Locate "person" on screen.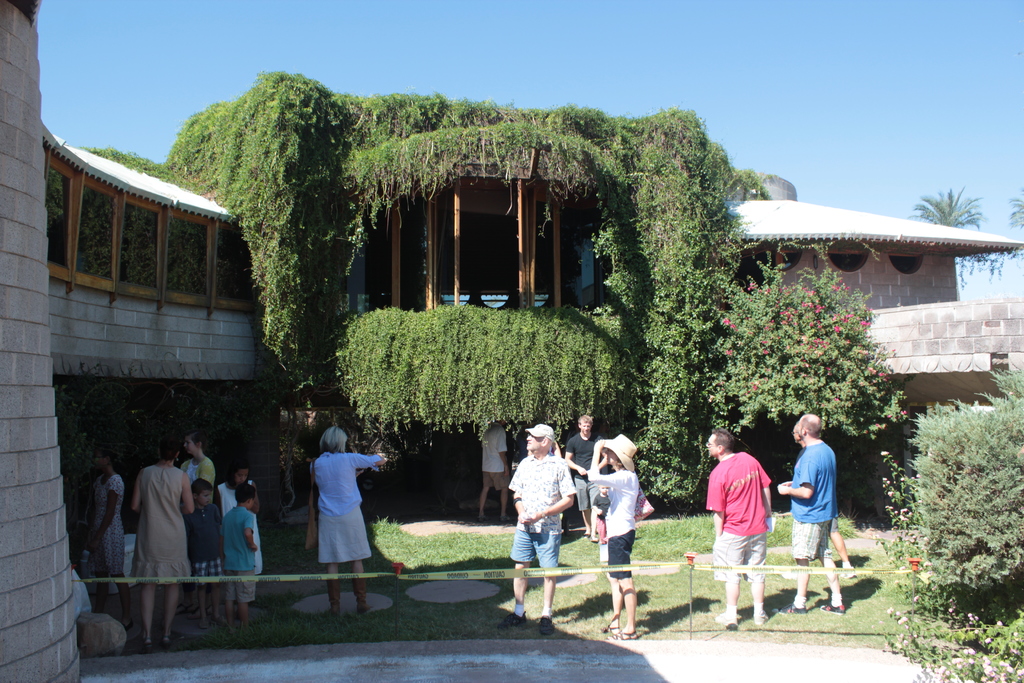
On screen at bbox=(301, 425, 394, 629).
